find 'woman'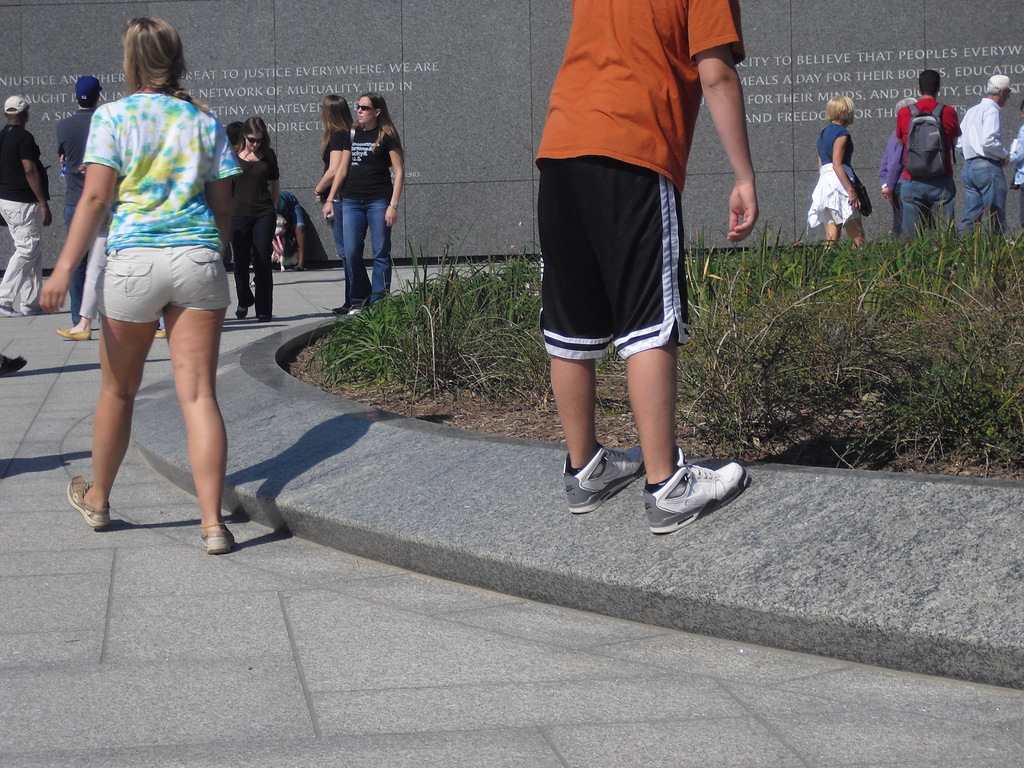
box=[316, 93, 372, 301]
